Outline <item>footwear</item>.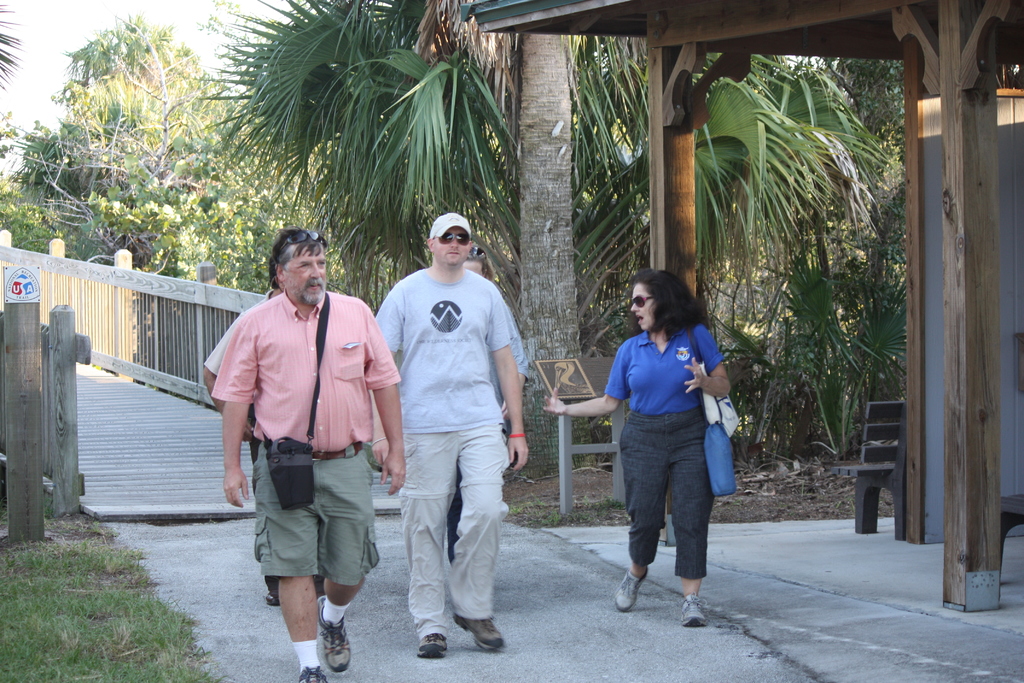
Outline: 616,569,648,613.
